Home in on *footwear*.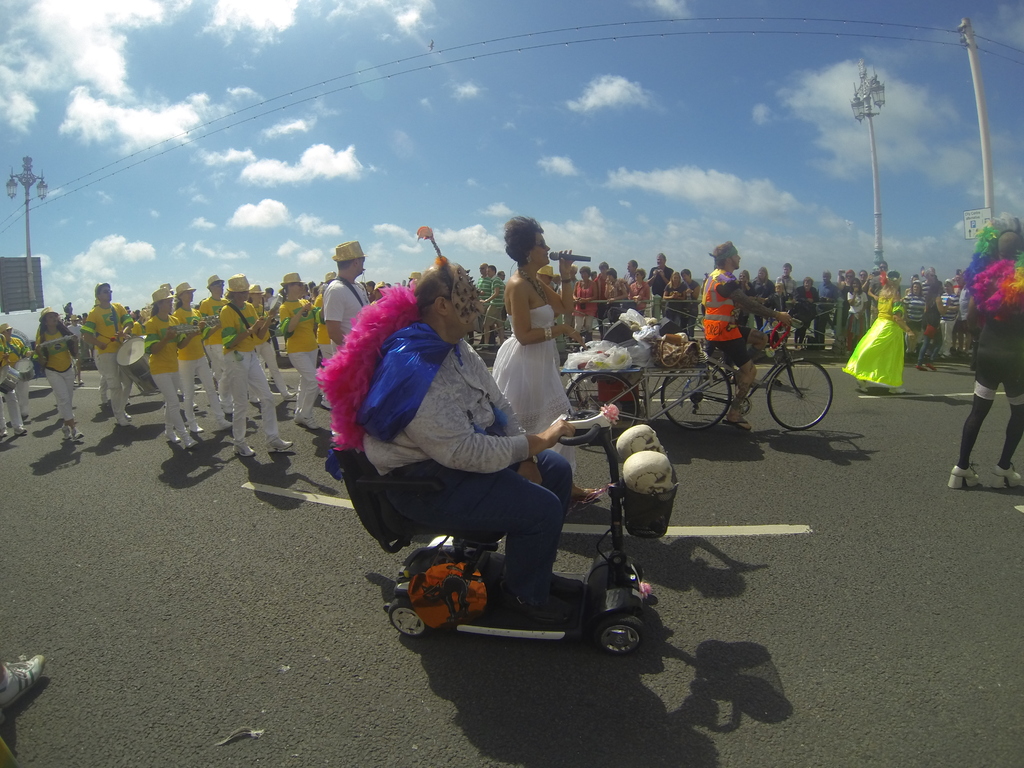
Homed in at {"x1": 191, "y1": 399, "x2": 198, "y2": 410}.
